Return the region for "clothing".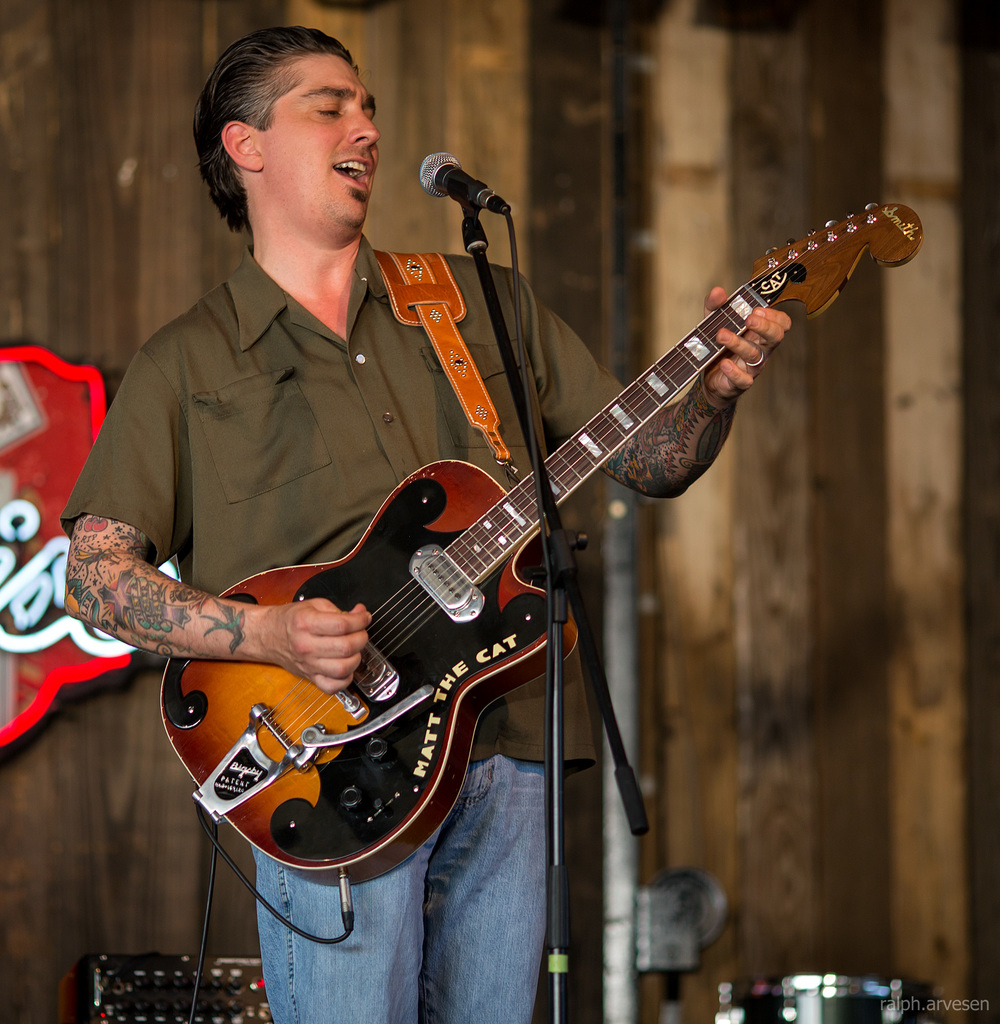
bbox=(58, 233, 614, 1020).
